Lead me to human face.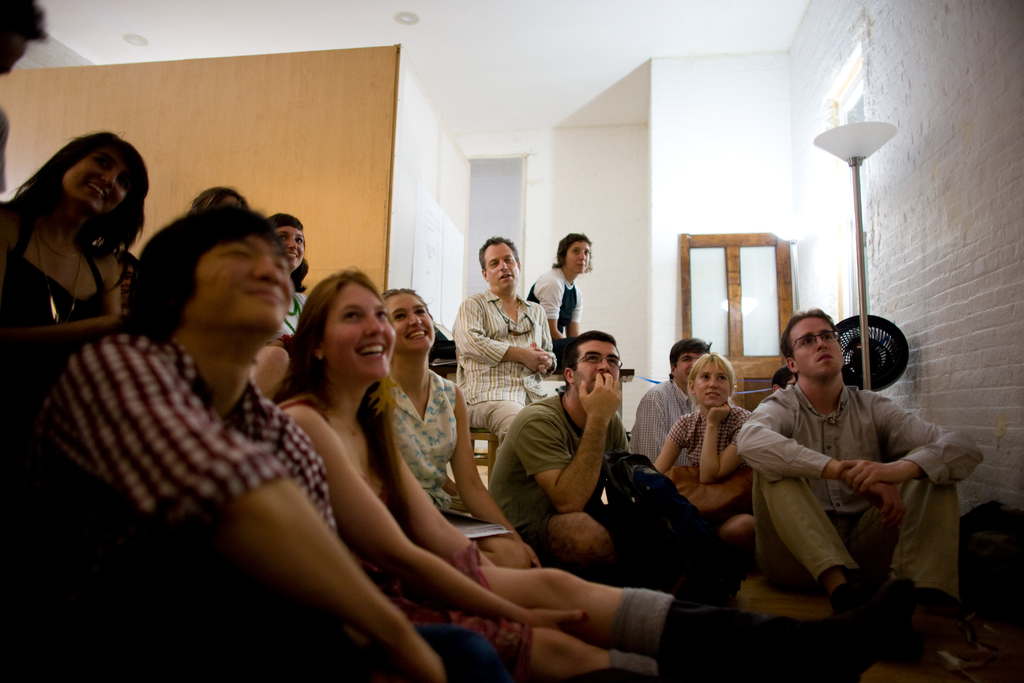
Lead to bbox=(666, 349, 696, 379).
